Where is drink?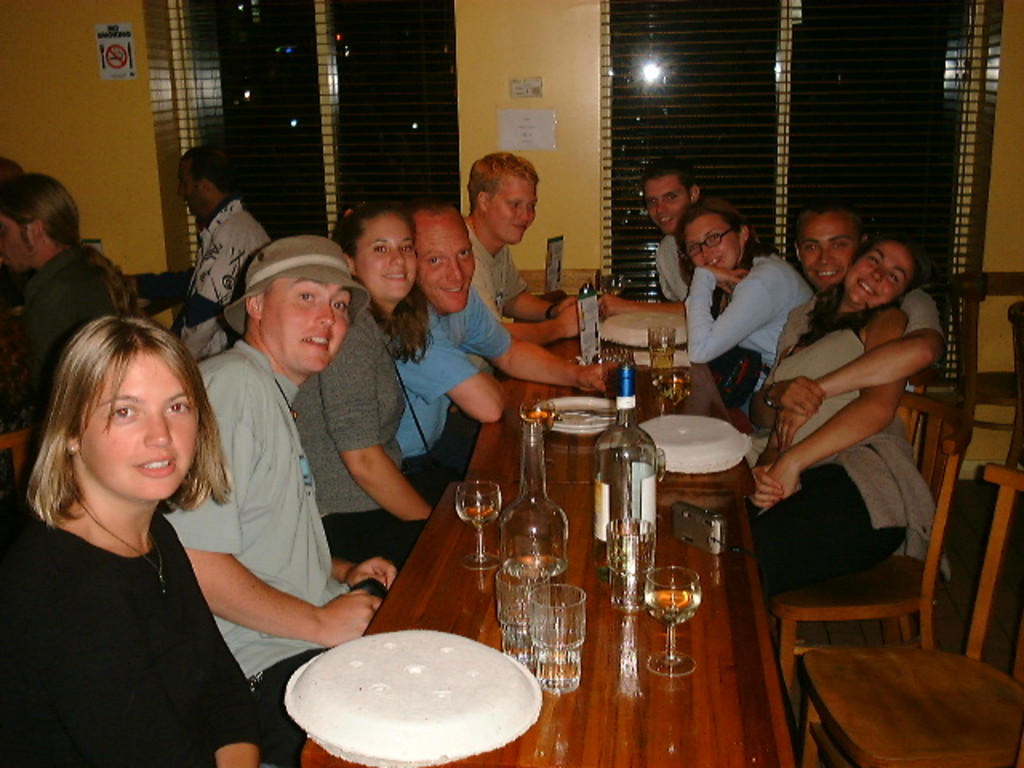
rect(650, 342, 677, 376).
